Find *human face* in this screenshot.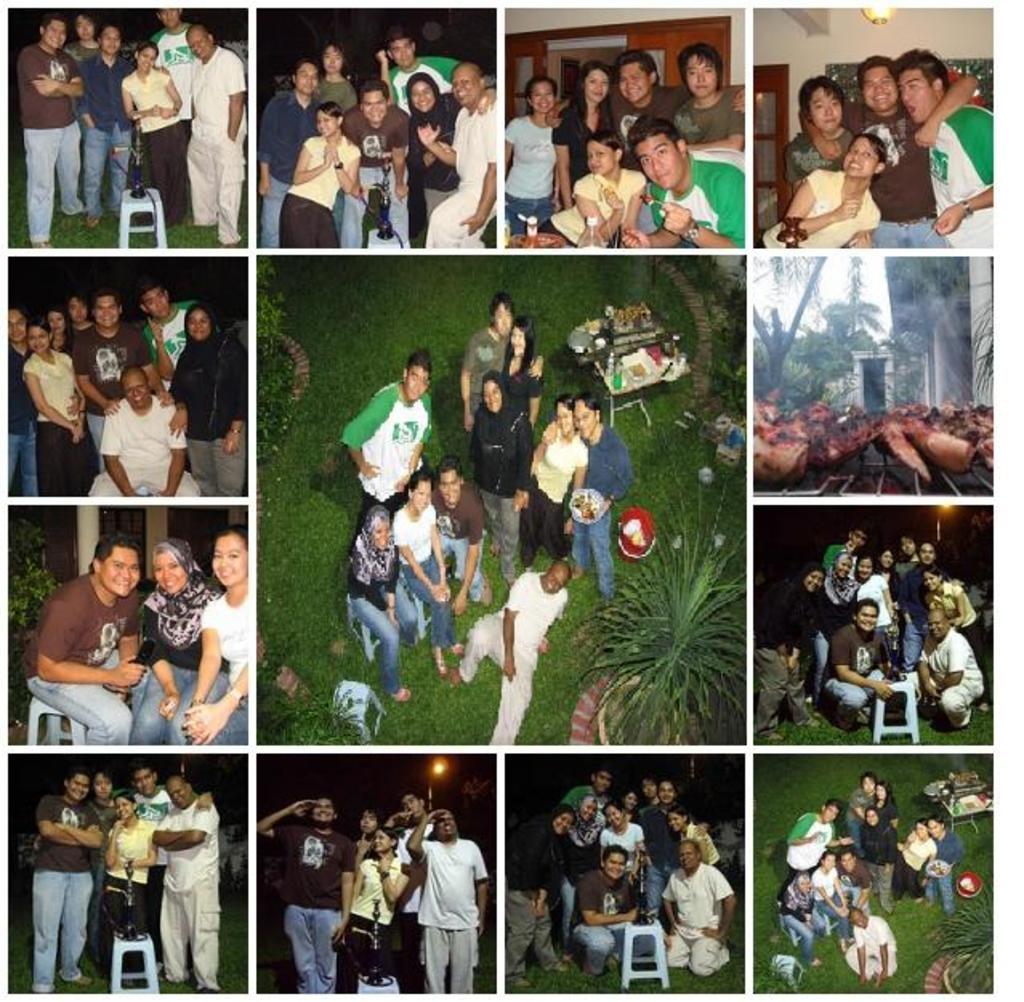
The bounding box for *human face* is {"x1": 412, "y1": 79, "x2": 431, "y2": 115}.
